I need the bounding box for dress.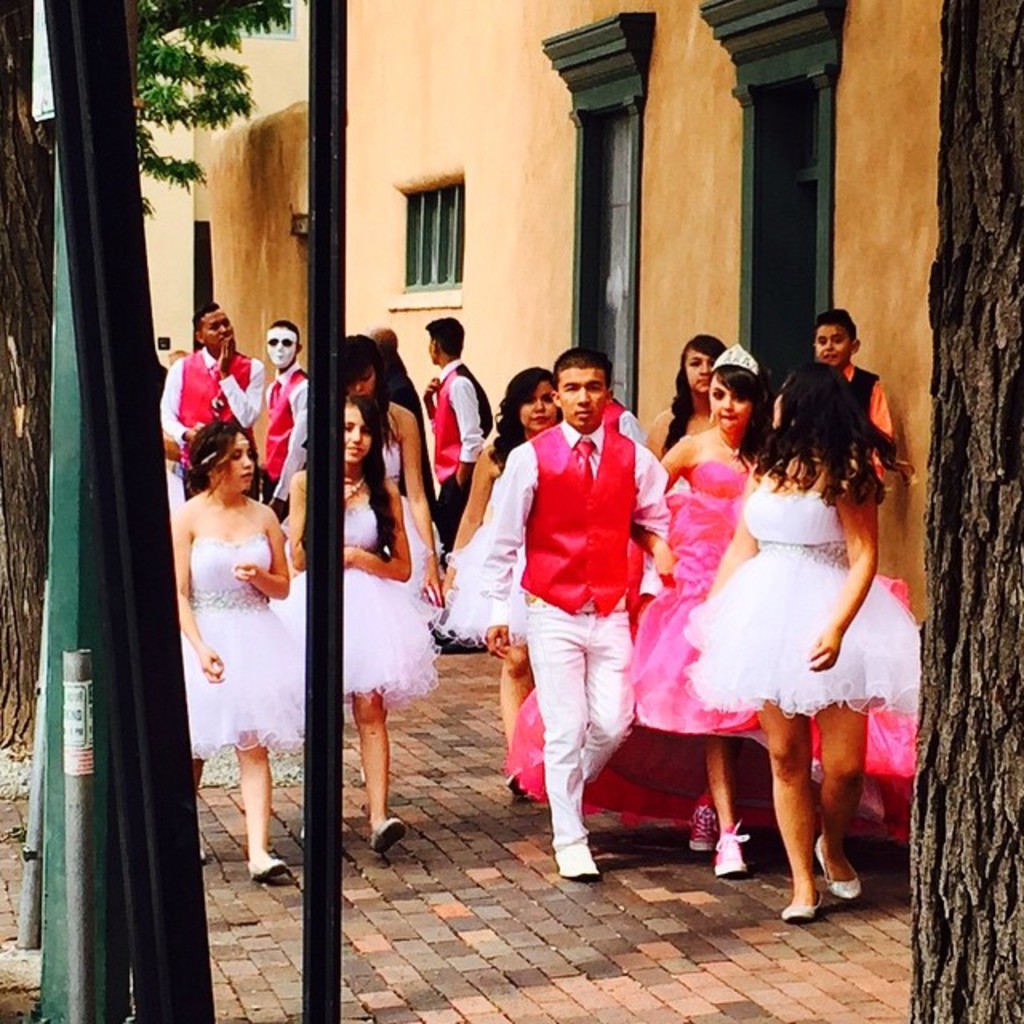
Here it is: (x1=179, y1=531, x2=306, y2=758).
